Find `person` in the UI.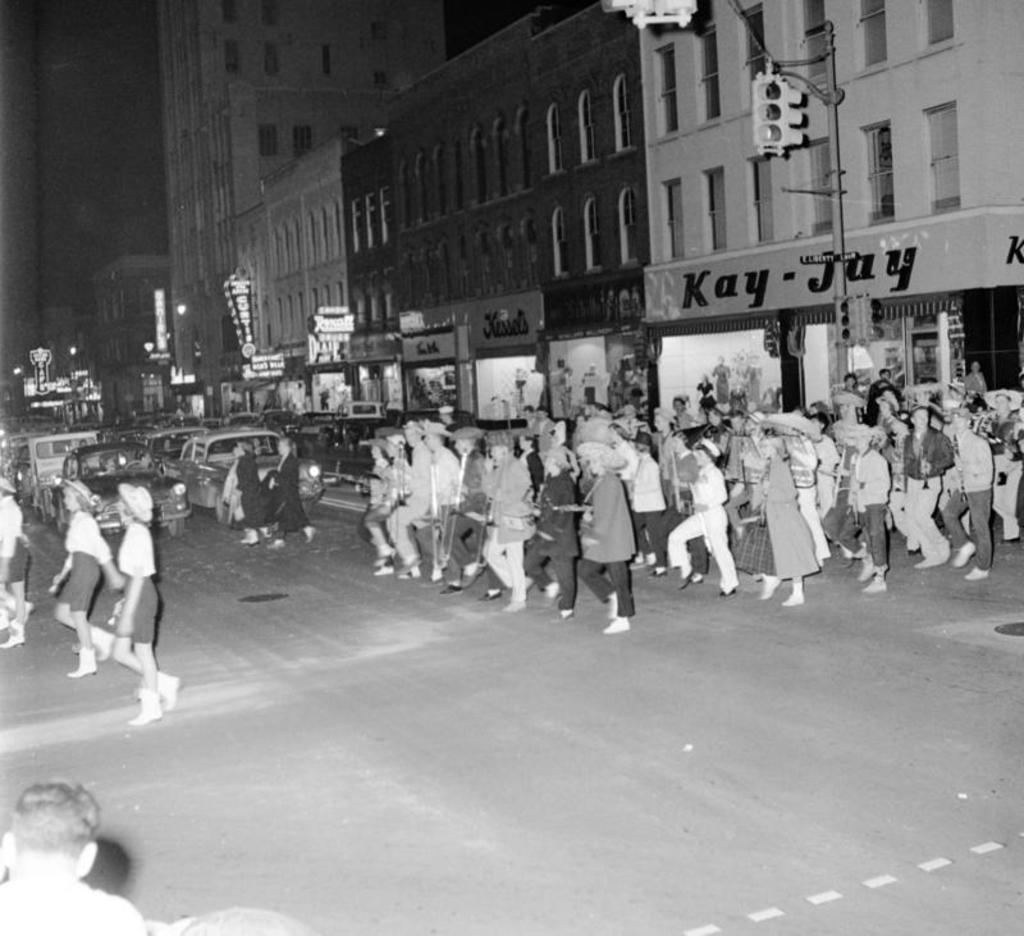
UI element at <bbox>110, 484, 182, 729</bbox>.
